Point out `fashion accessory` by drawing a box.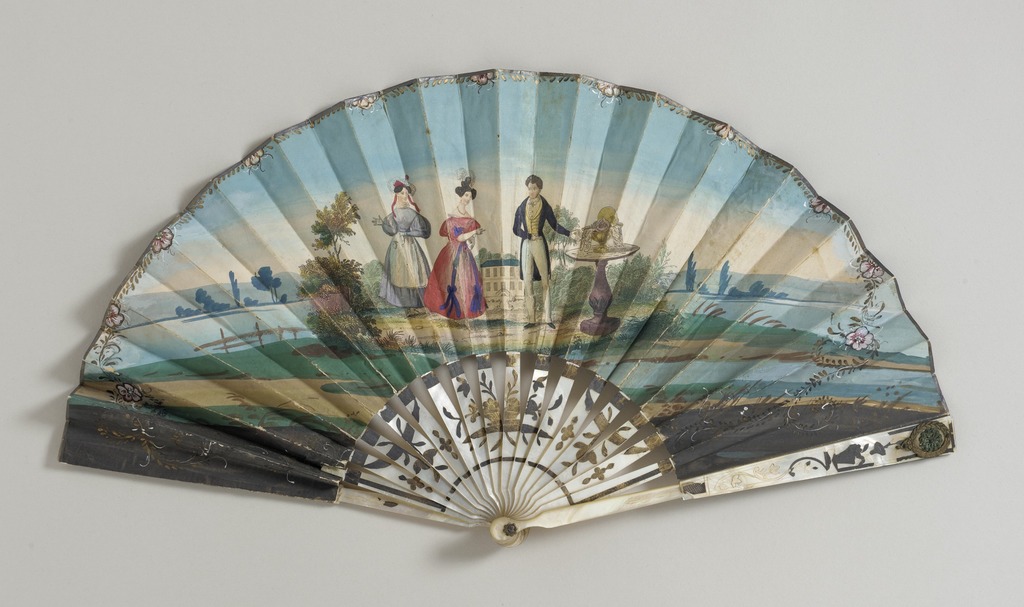
527, 322, 534, 327.
